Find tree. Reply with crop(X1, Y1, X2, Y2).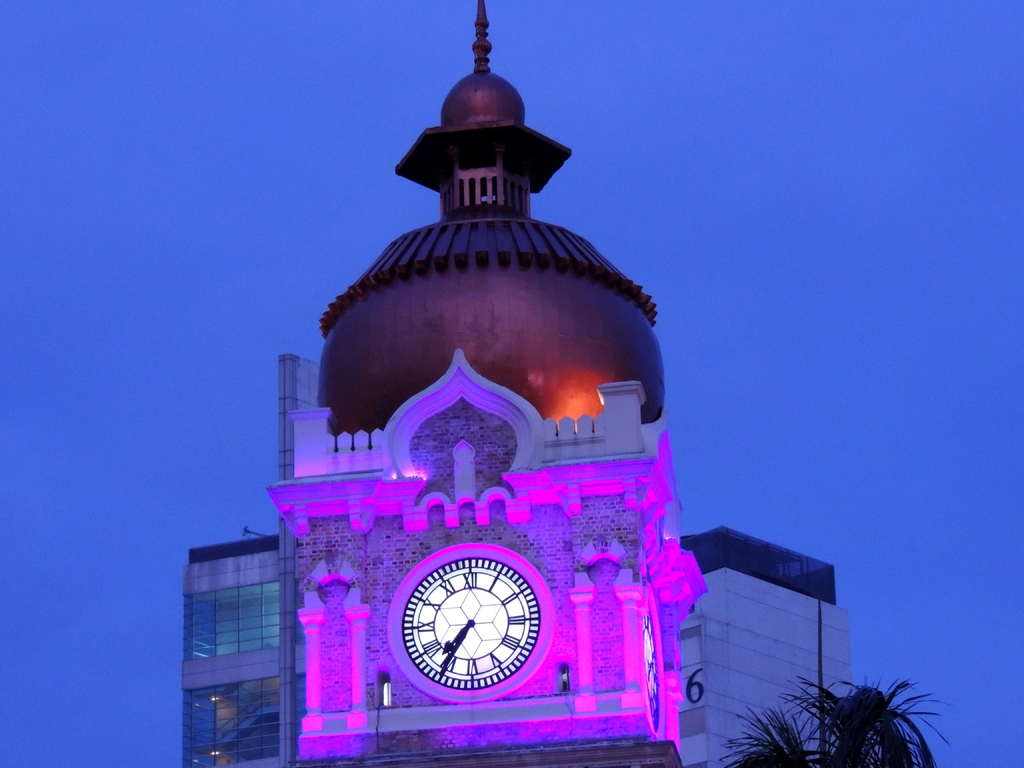
crop(801, 652, 959, 767).
